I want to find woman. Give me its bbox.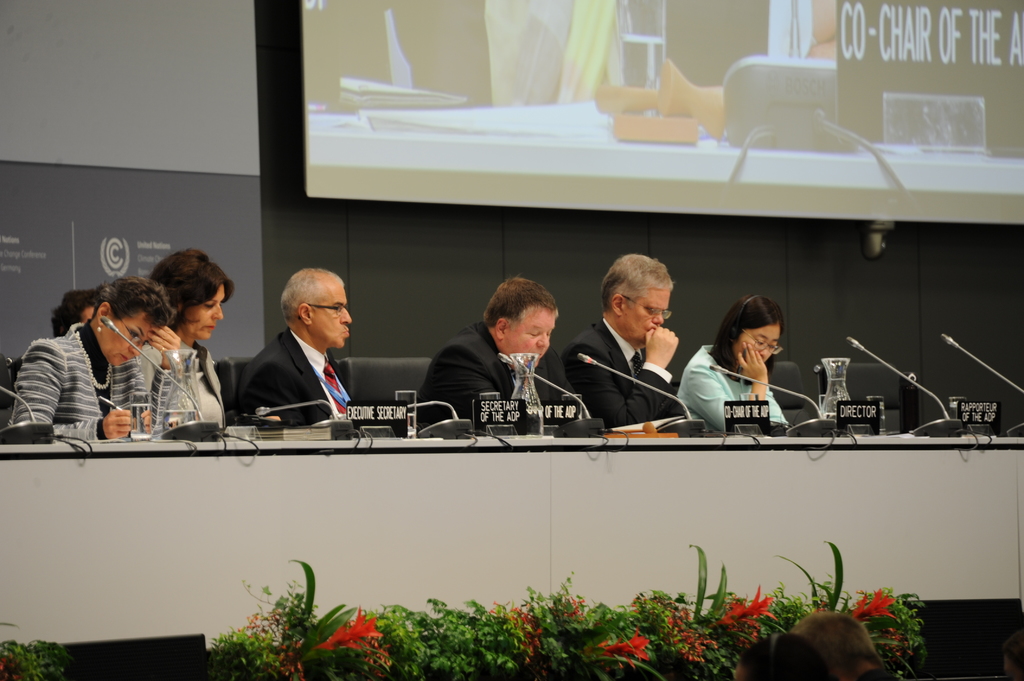
[675, 291, 792, 435].
